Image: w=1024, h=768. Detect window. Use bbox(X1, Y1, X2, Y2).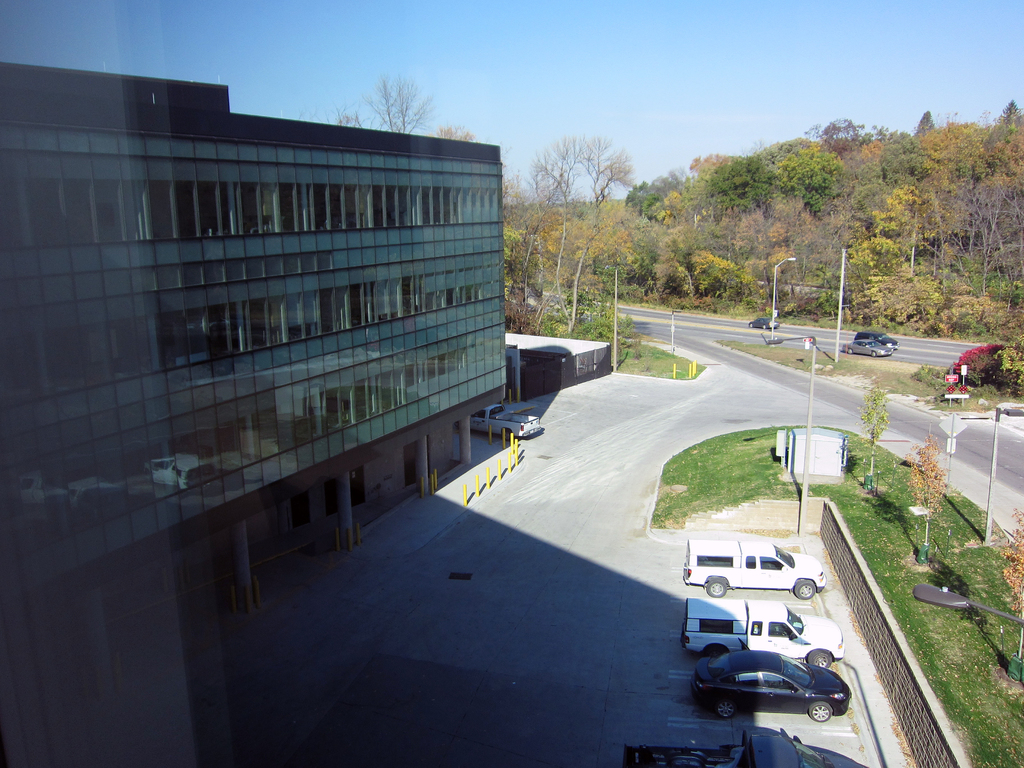
bbox(758, 555, 788, 571).
